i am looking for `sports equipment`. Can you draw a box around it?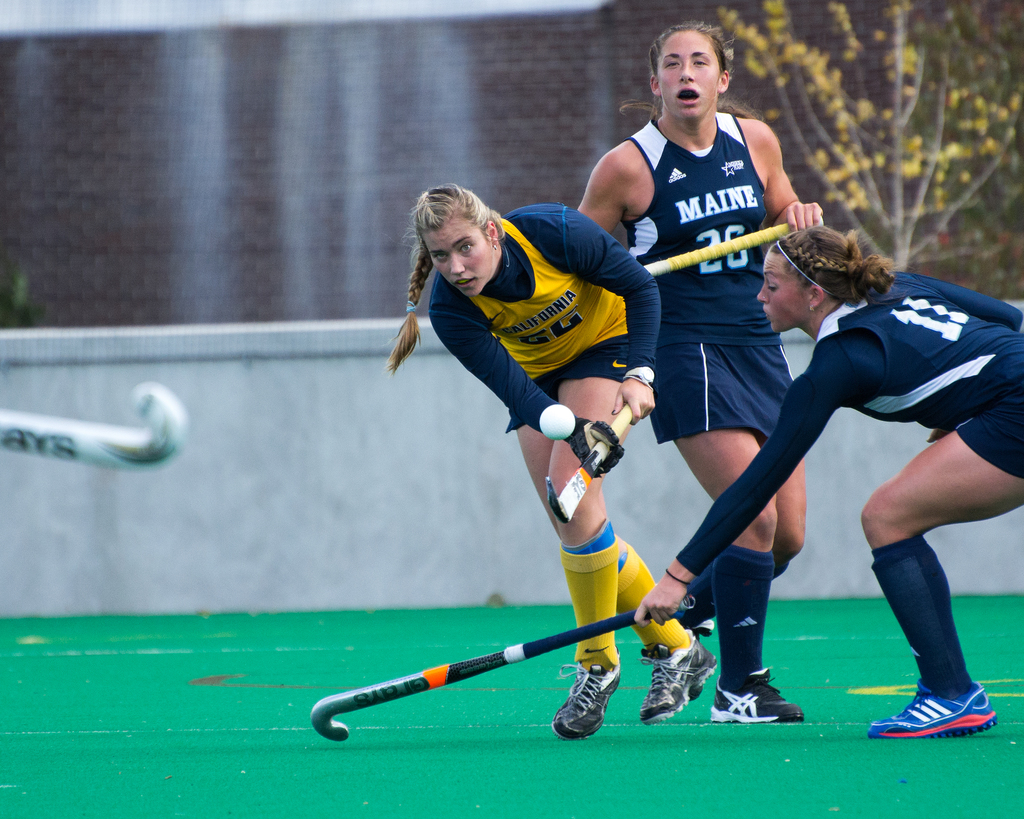
Sure, the bounding box is <box>641,208,824,280</box>.
